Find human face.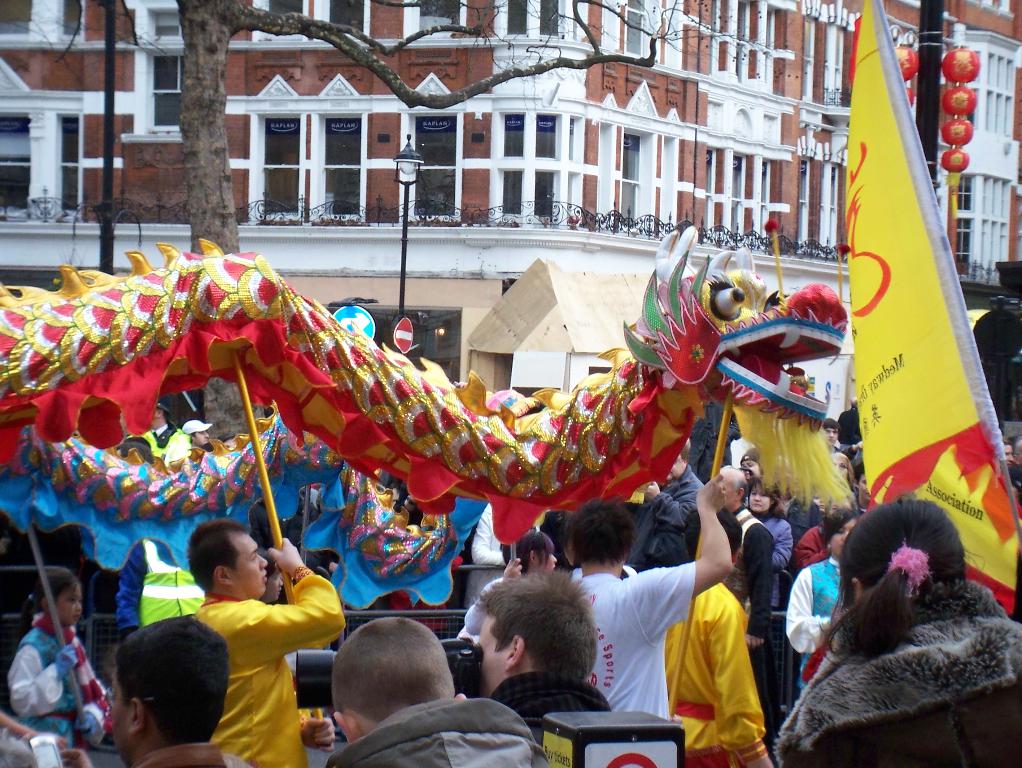
locate(264, 569, 284, 601).
